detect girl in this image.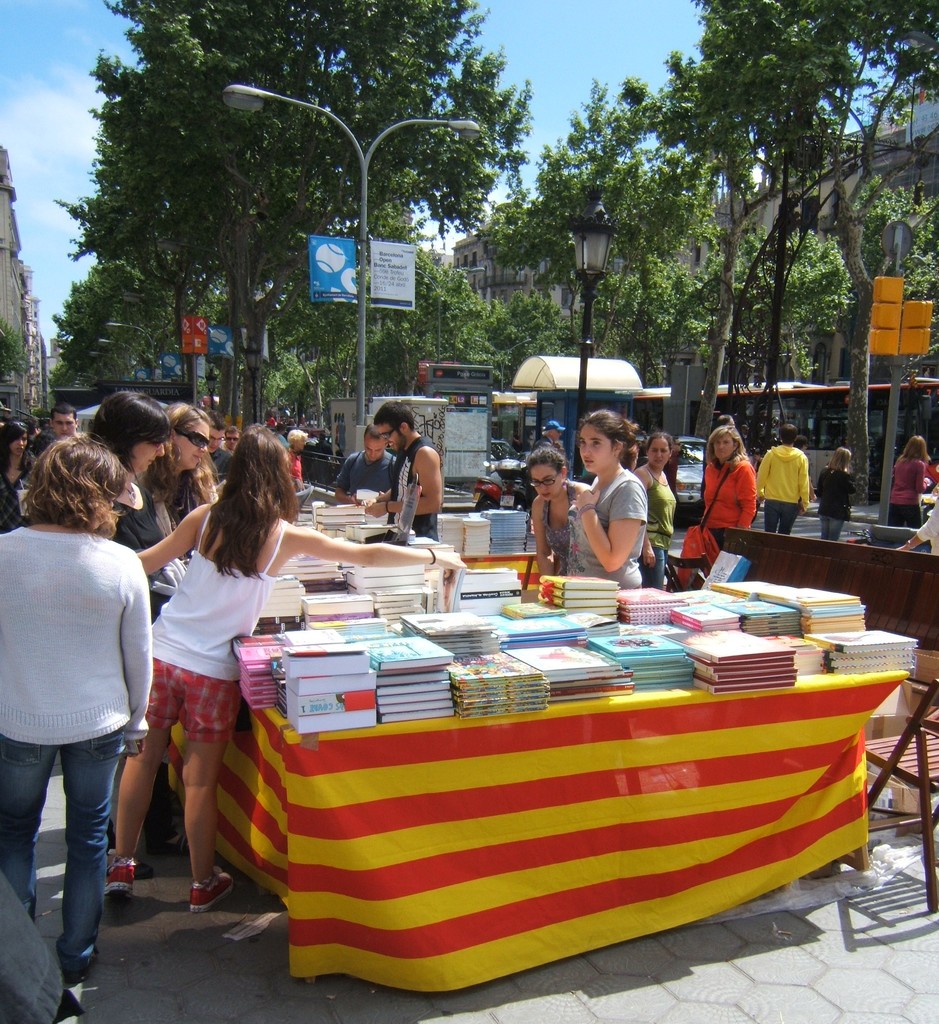
Detection: 104/424/463/911.
